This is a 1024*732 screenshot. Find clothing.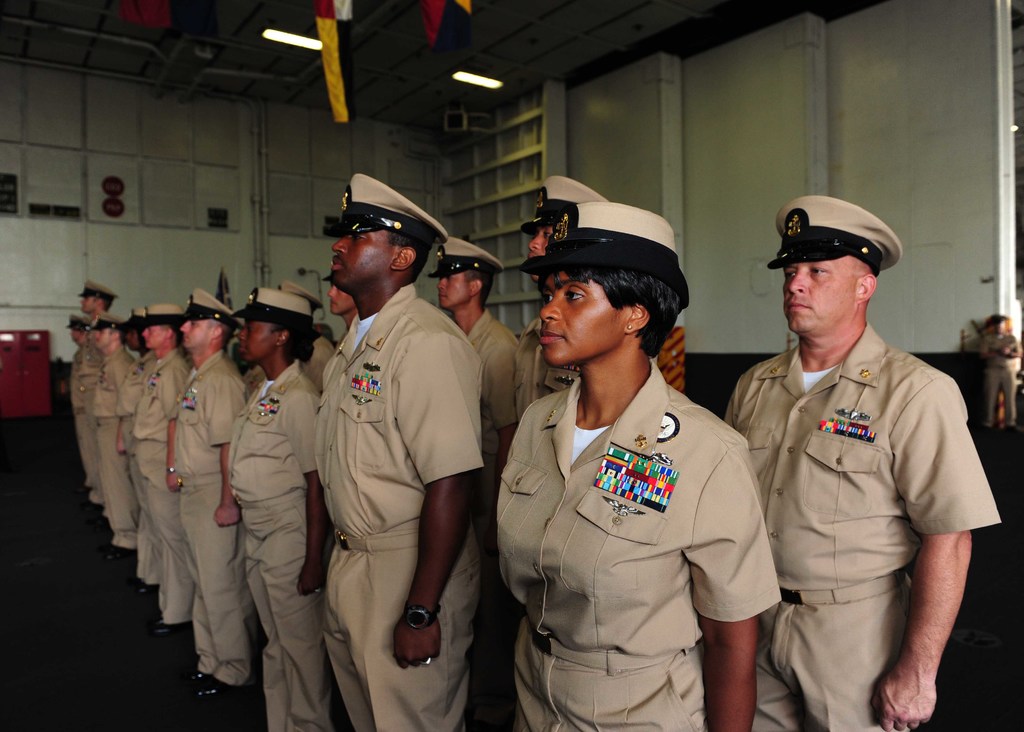
Bounding box: [458,309,541,457].
